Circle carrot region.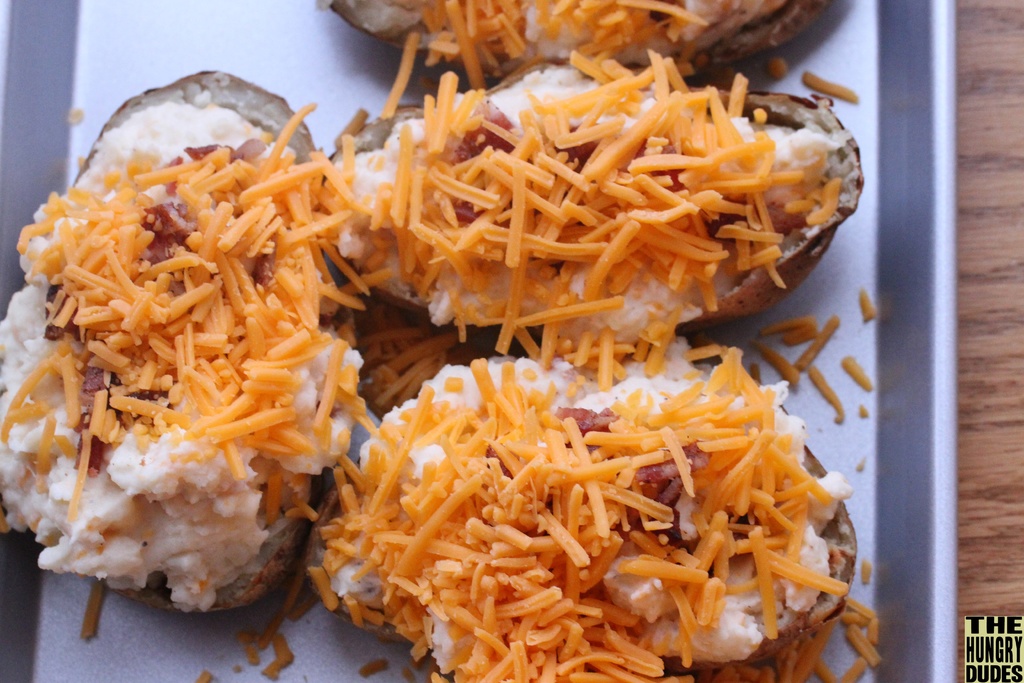
Region: 332,355,831,682.
